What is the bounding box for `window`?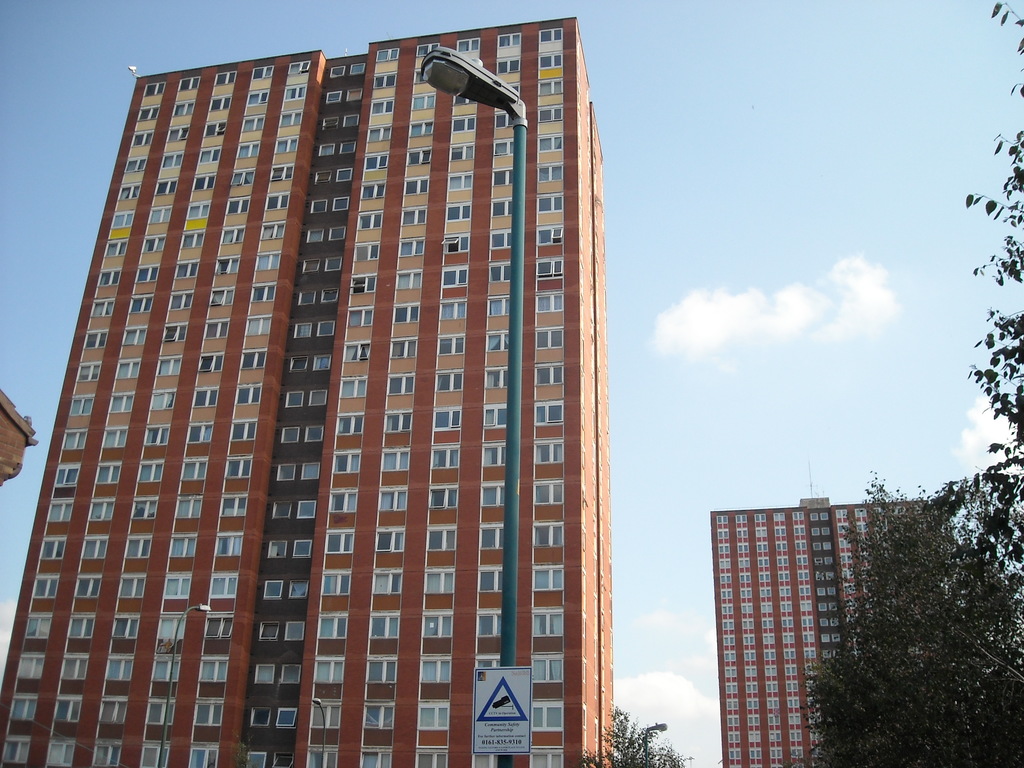
x1=267 y1=540 x2=285 y2=557.
